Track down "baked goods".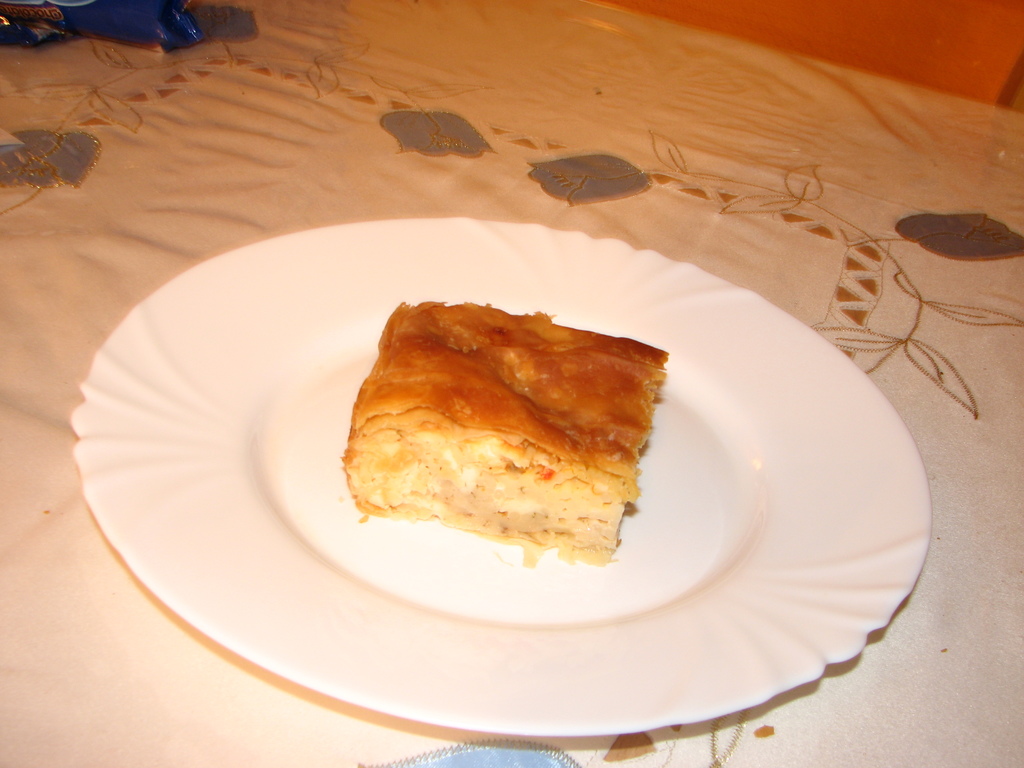
Tracked to bbox(337, 292, 670, 566).
